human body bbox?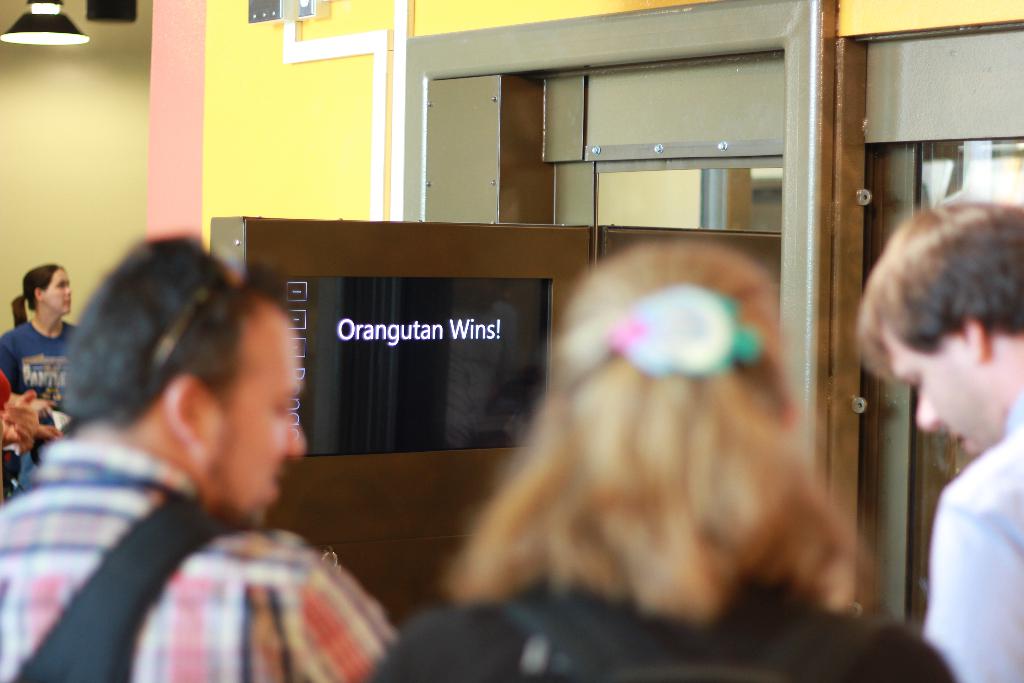
7/242/84/455
